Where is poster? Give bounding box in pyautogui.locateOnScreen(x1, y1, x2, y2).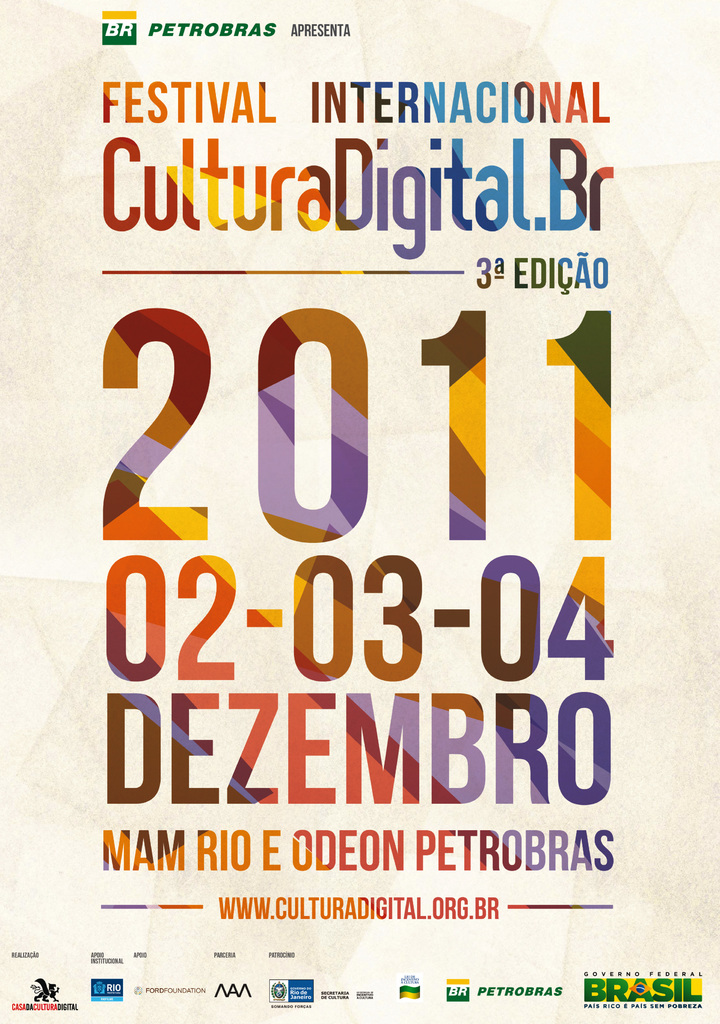
pyautogui.locateOnScreen(0, 3, 719, 1023).
